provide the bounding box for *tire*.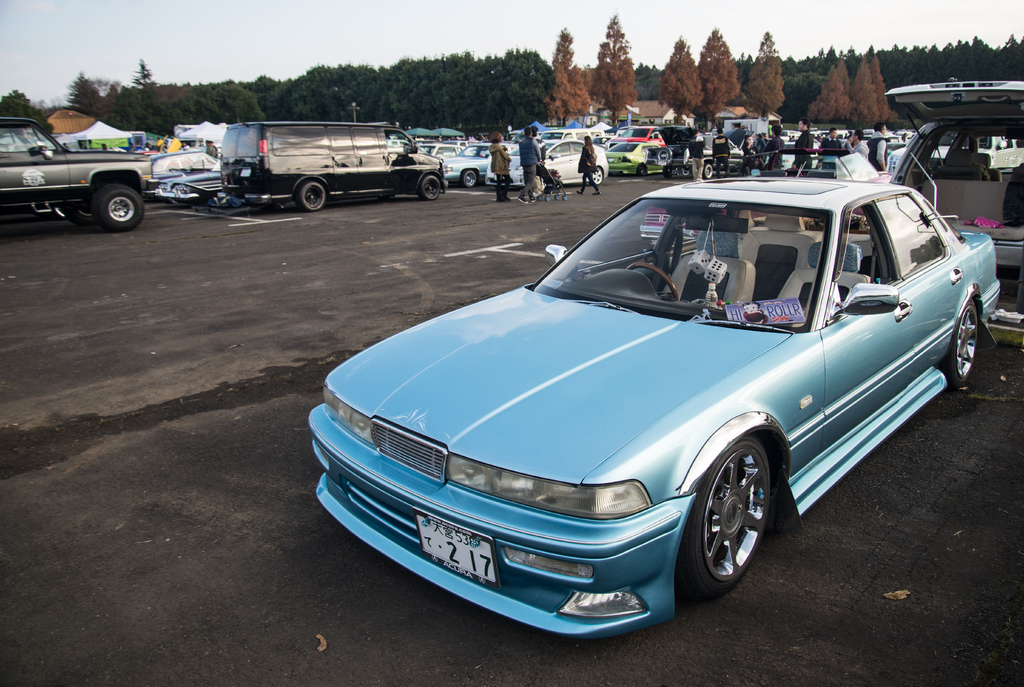
93,183,145,232.
